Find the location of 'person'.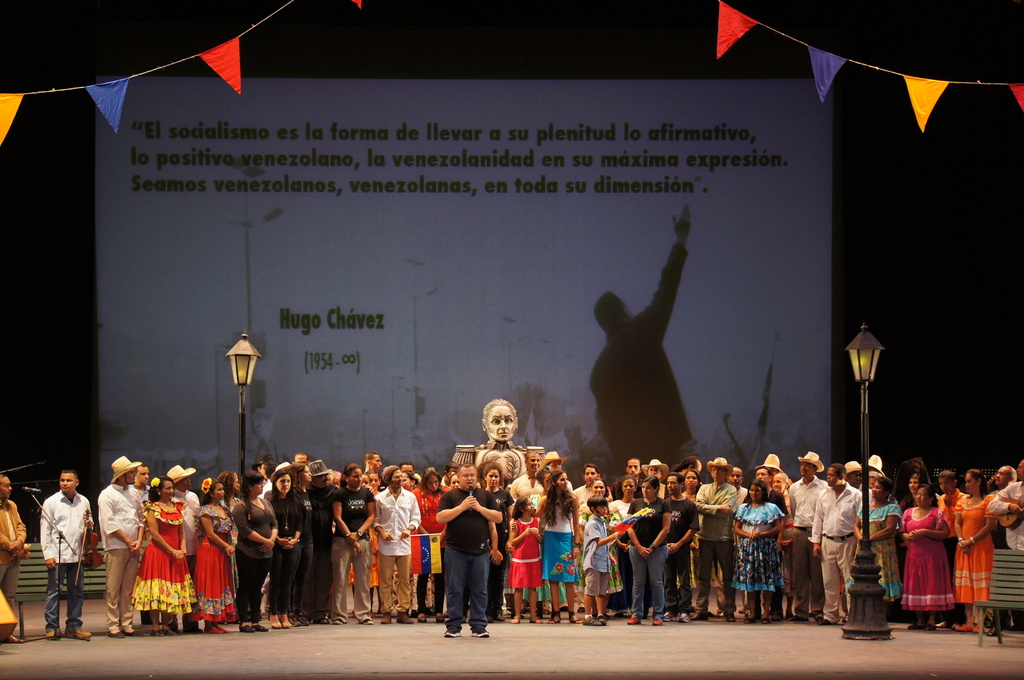
Location: [216,469,239,587].
